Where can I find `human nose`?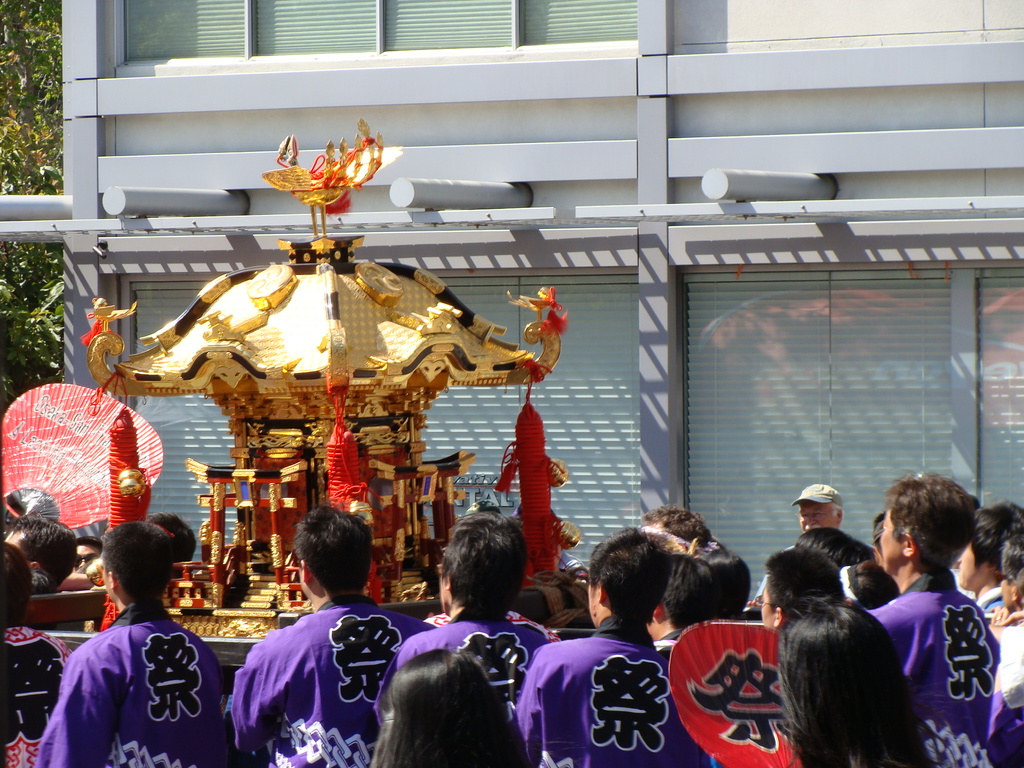
You can find it at {"x1": 75, "y1": 560, "x2": 86, "y2": 569}.
